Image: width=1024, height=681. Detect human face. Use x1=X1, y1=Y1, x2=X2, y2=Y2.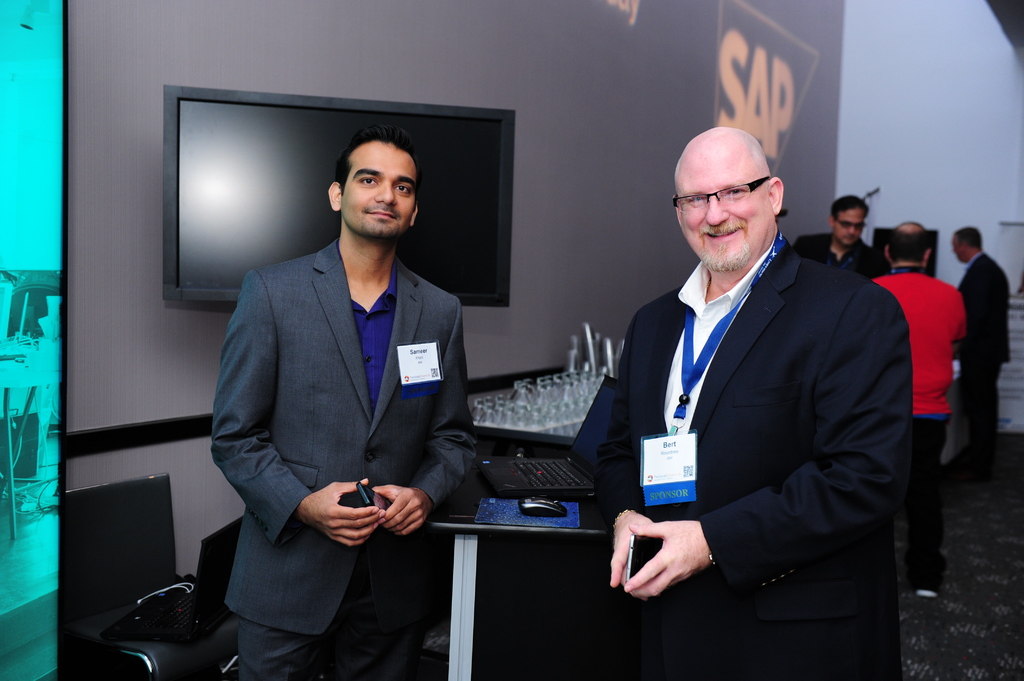
x1=335, y1=141, x2=414, y2=239.
